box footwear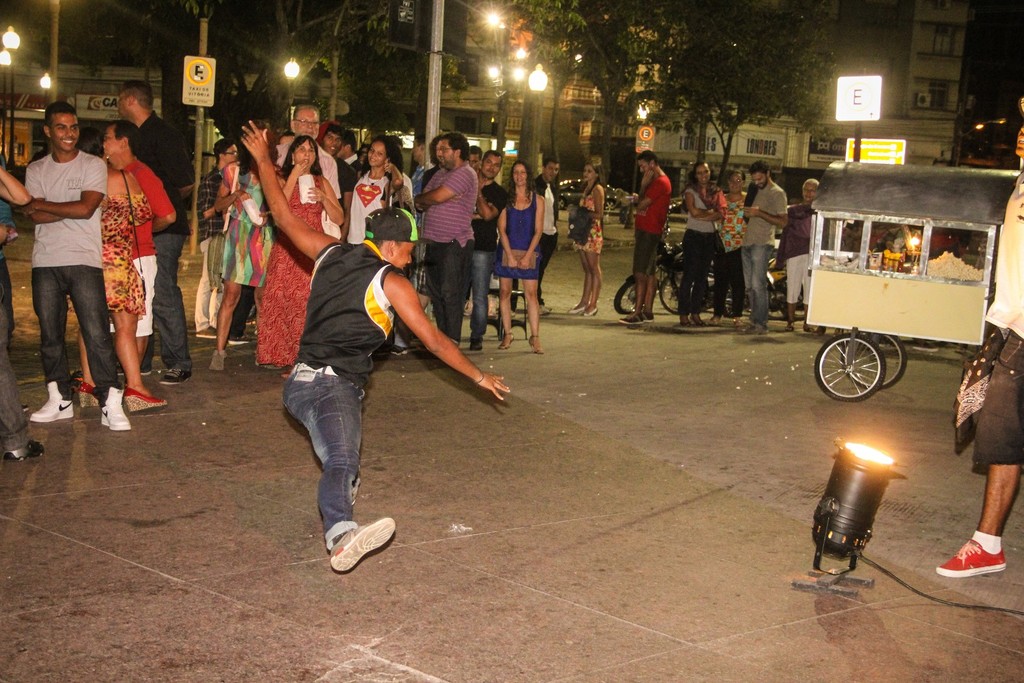
l=639, t=309, r=650, b=322
